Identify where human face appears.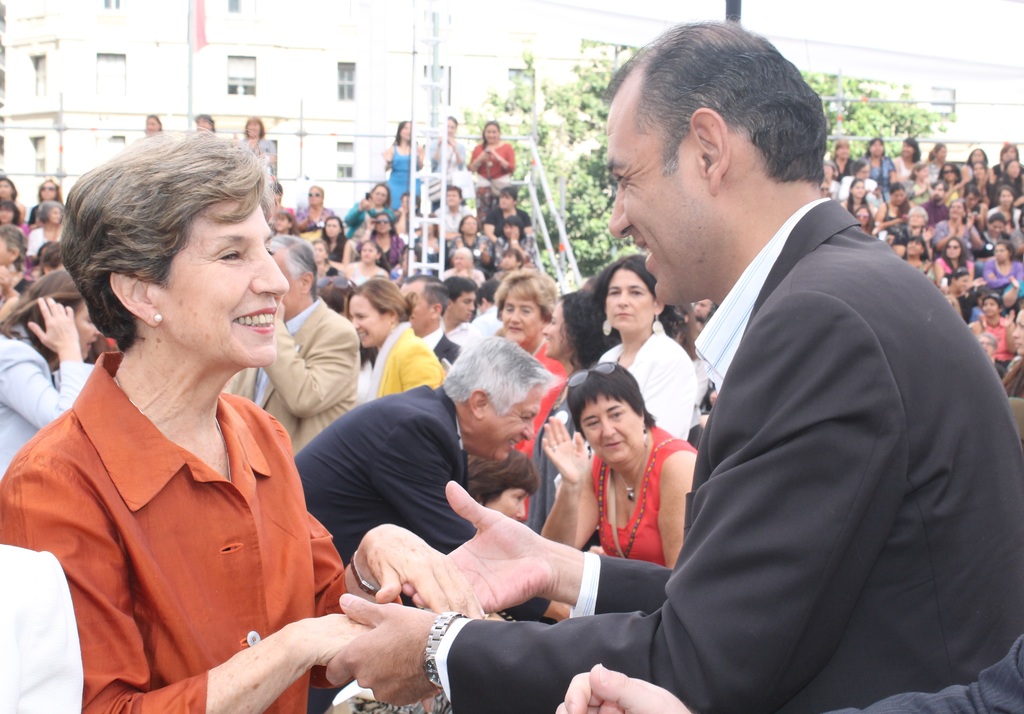
Appears at left=349, top=293, right=390, bottom=347.
